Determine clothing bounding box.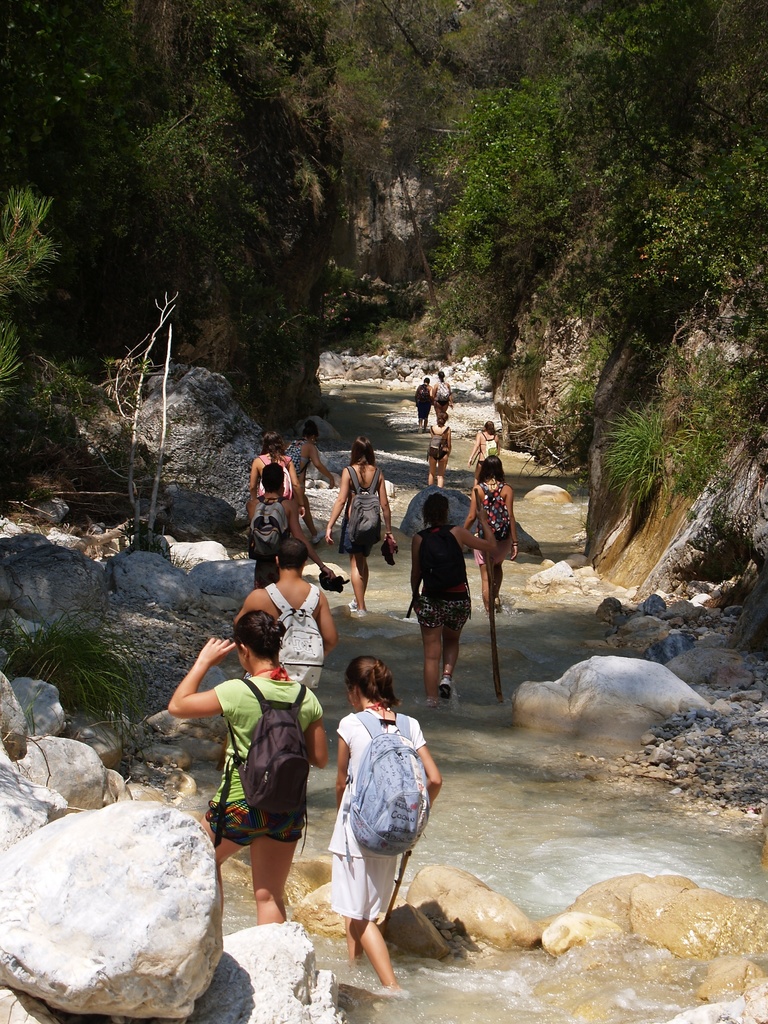
Determined: l=469, t=479, r=515, b=564.
